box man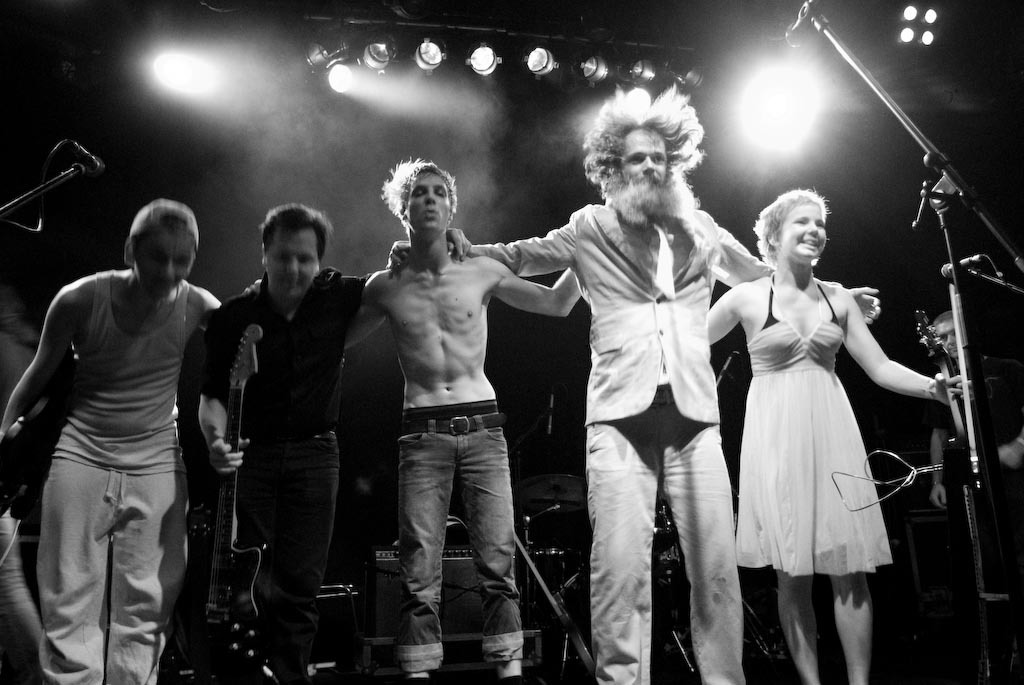
bbox=(926, 307, 1023, 684)
